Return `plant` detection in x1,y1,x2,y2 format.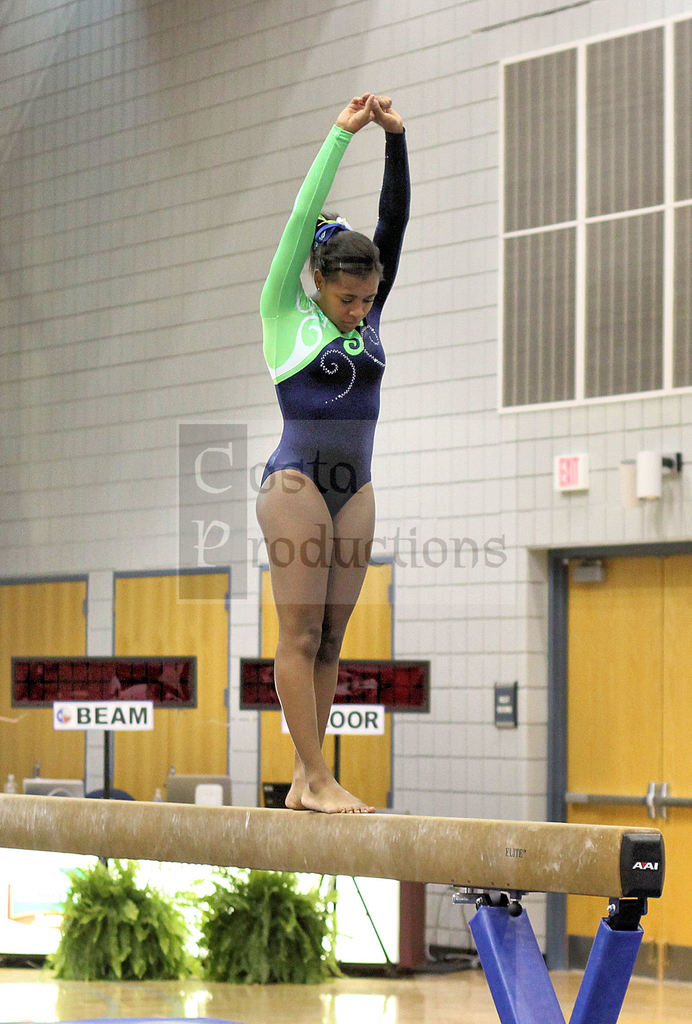
33,871,207,992.
